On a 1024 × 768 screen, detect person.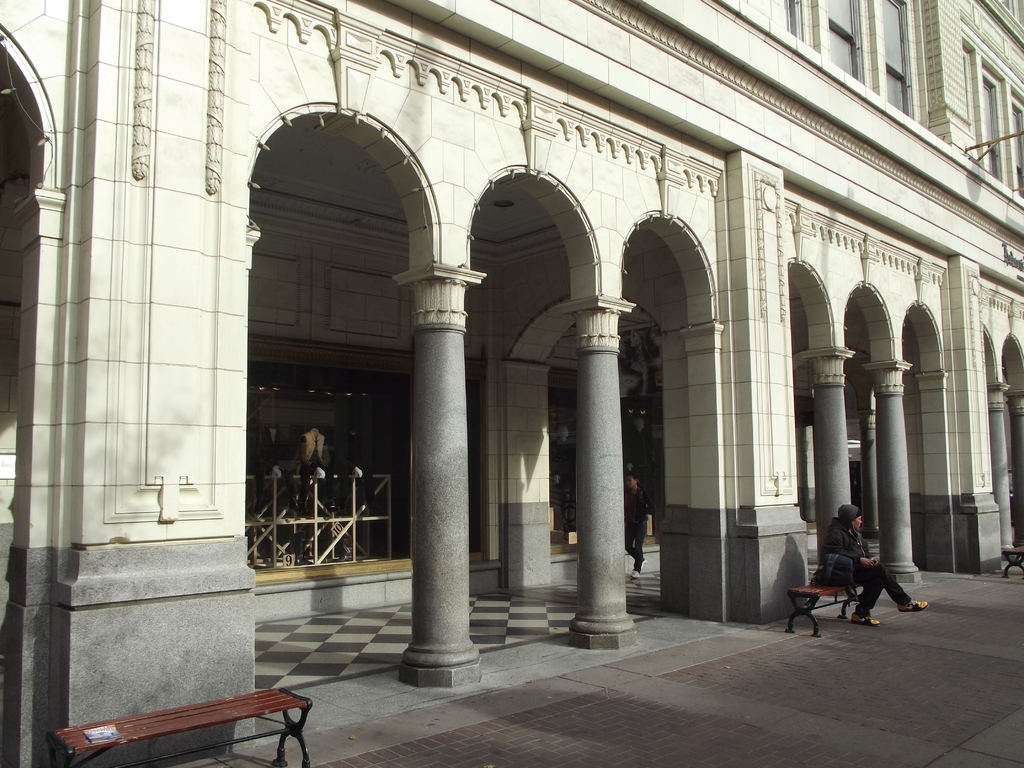
x1=820 y1=501 x2=936 y2=634.
